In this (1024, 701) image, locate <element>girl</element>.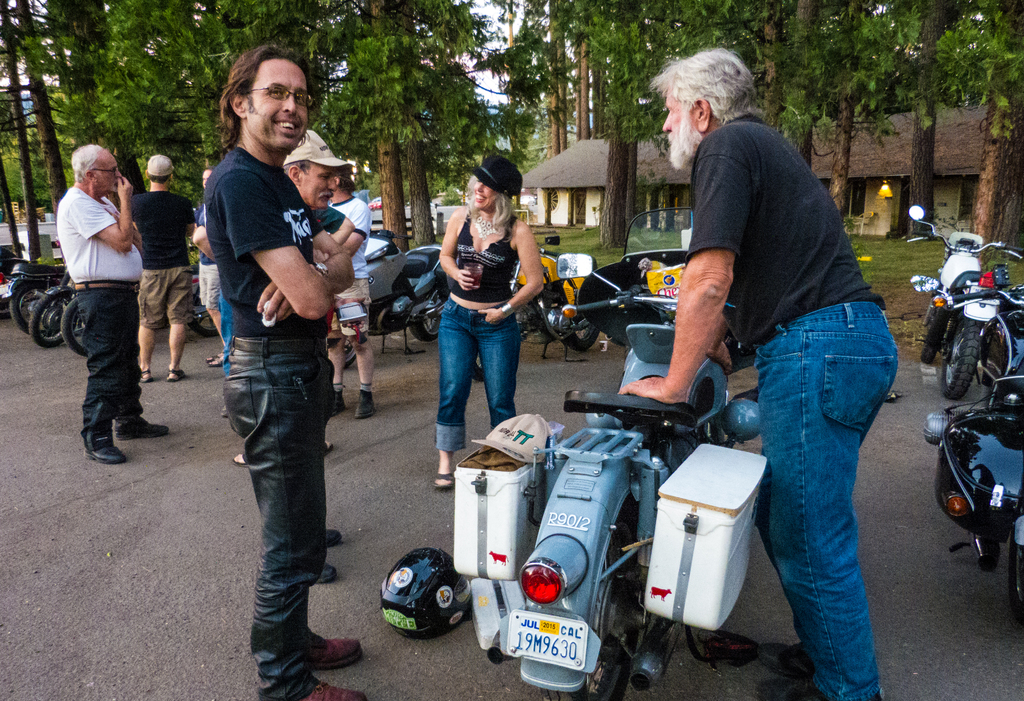
Bounding box: 436 151 545 489.
